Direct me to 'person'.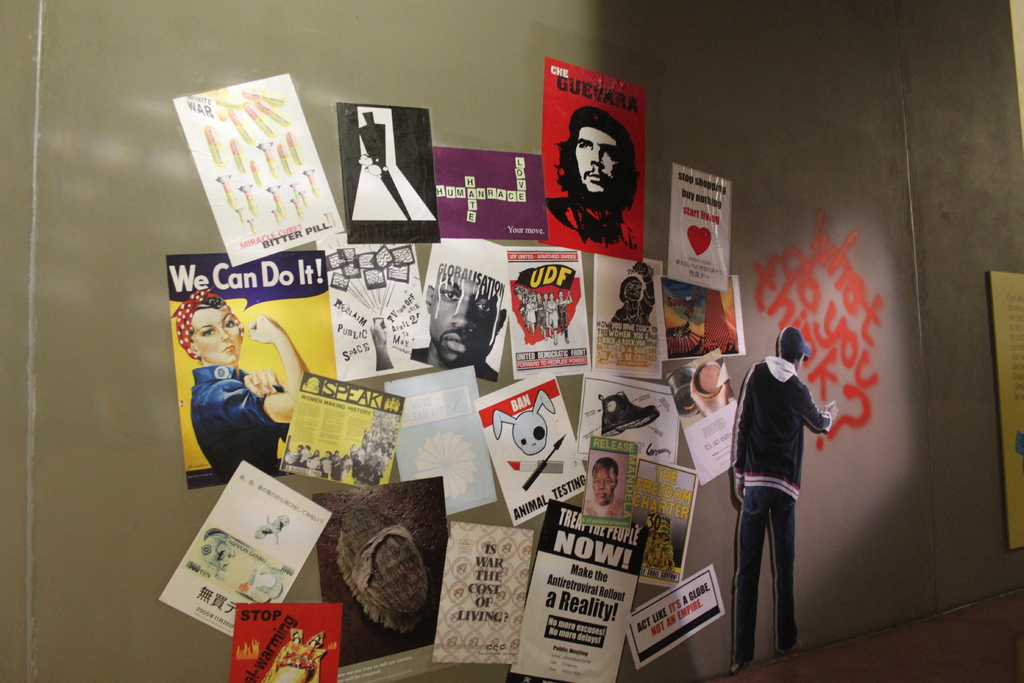
Direction: Rect(730, 306, 841, 672).
